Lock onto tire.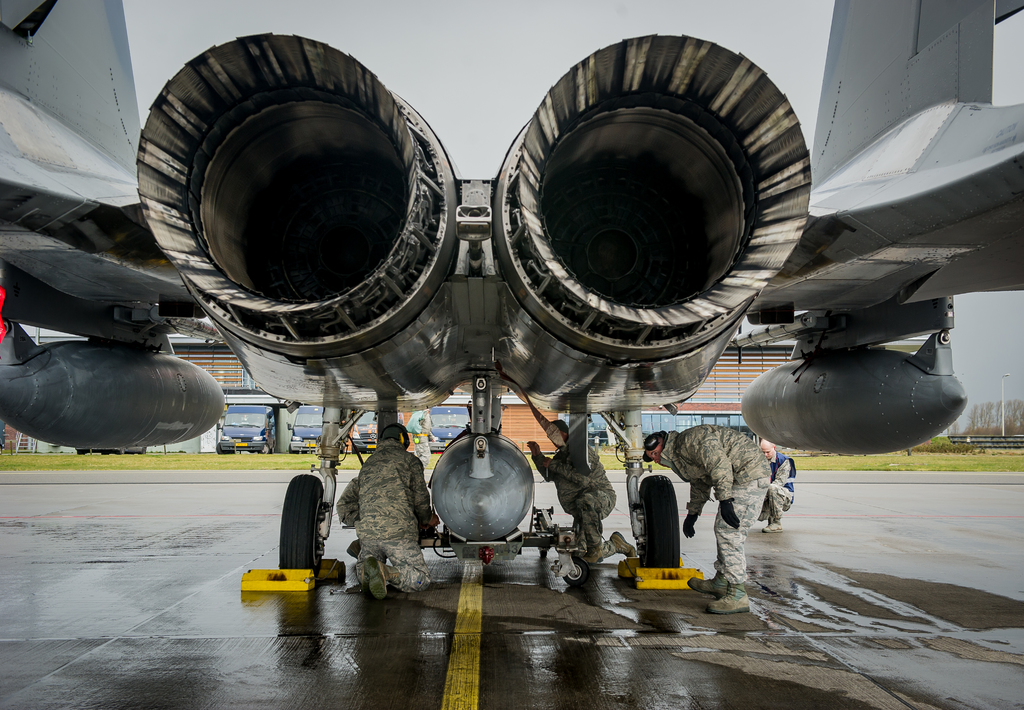
Locked: (266,474,323,597).
